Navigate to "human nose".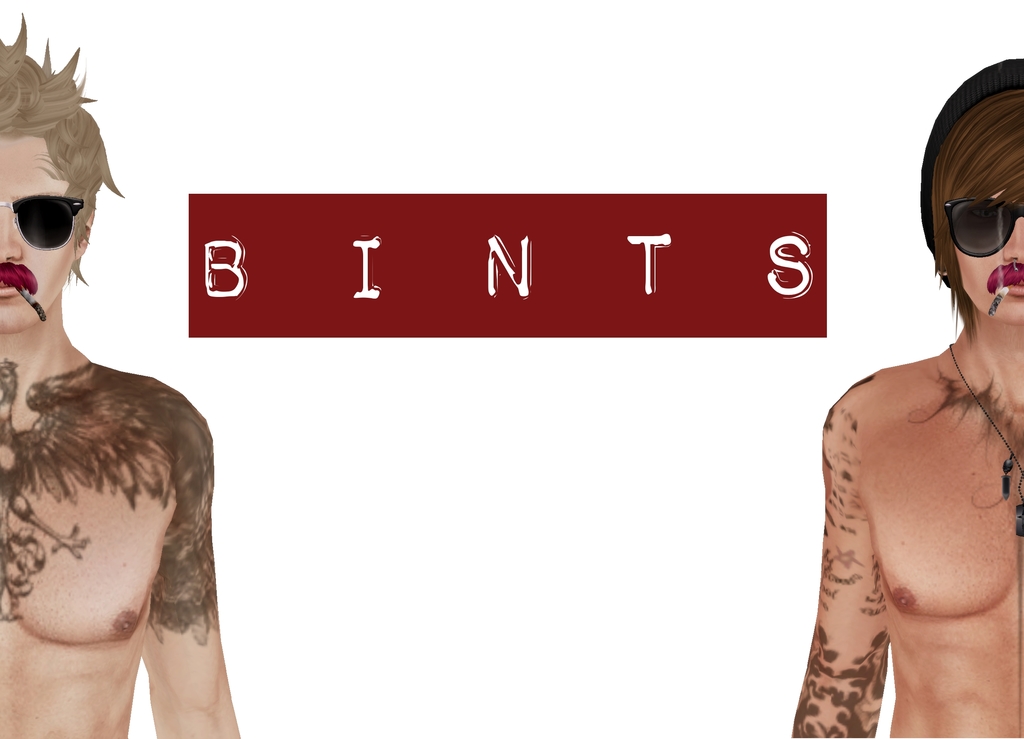
Navigation target: [left=0, top=210, right=23, bottom=261].
